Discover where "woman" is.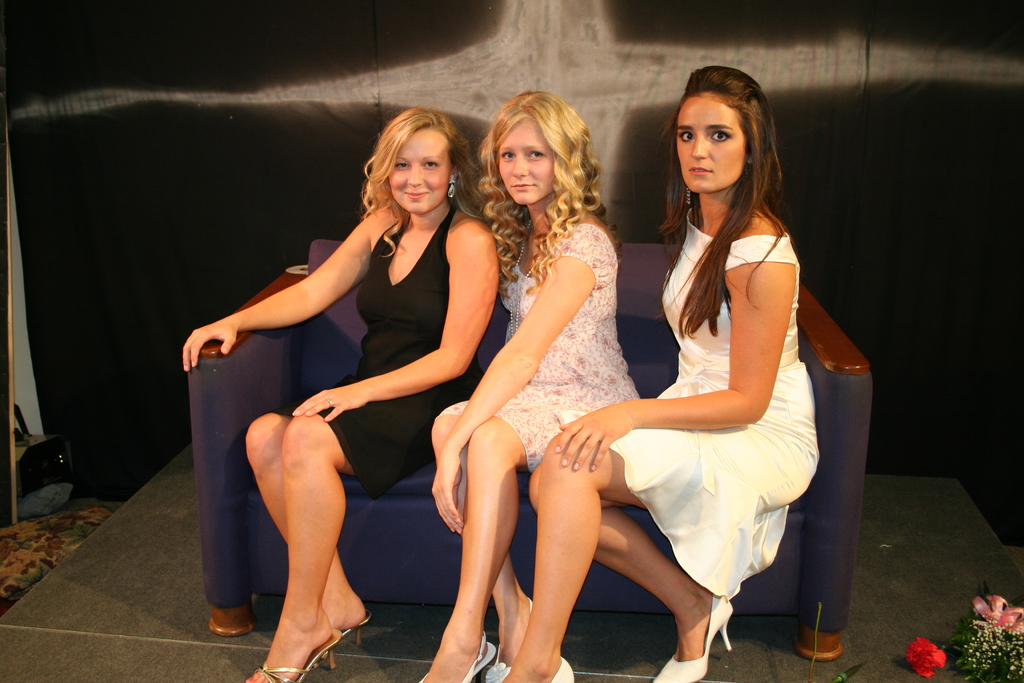
Discovered at 495,65,810,682.
